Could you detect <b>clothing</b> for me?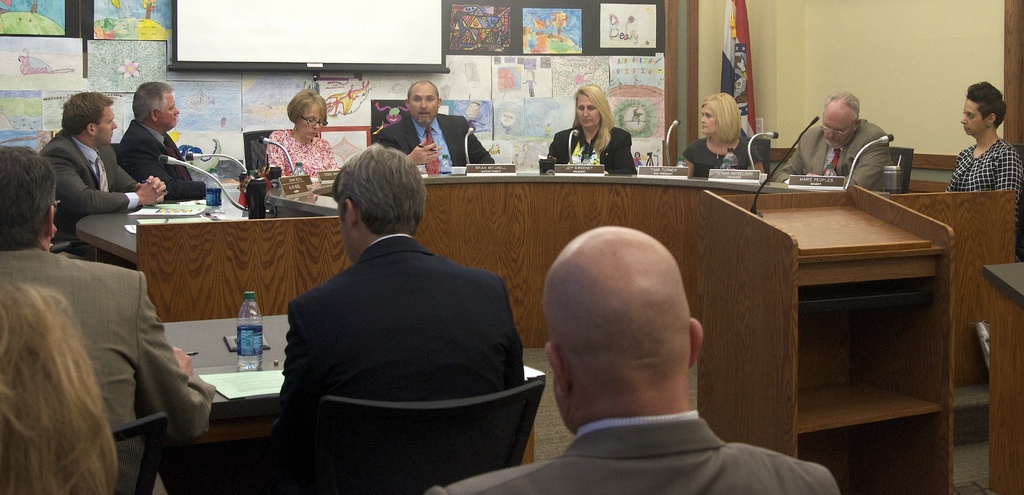
Detection result: rect(116, 116, 206, 200).
